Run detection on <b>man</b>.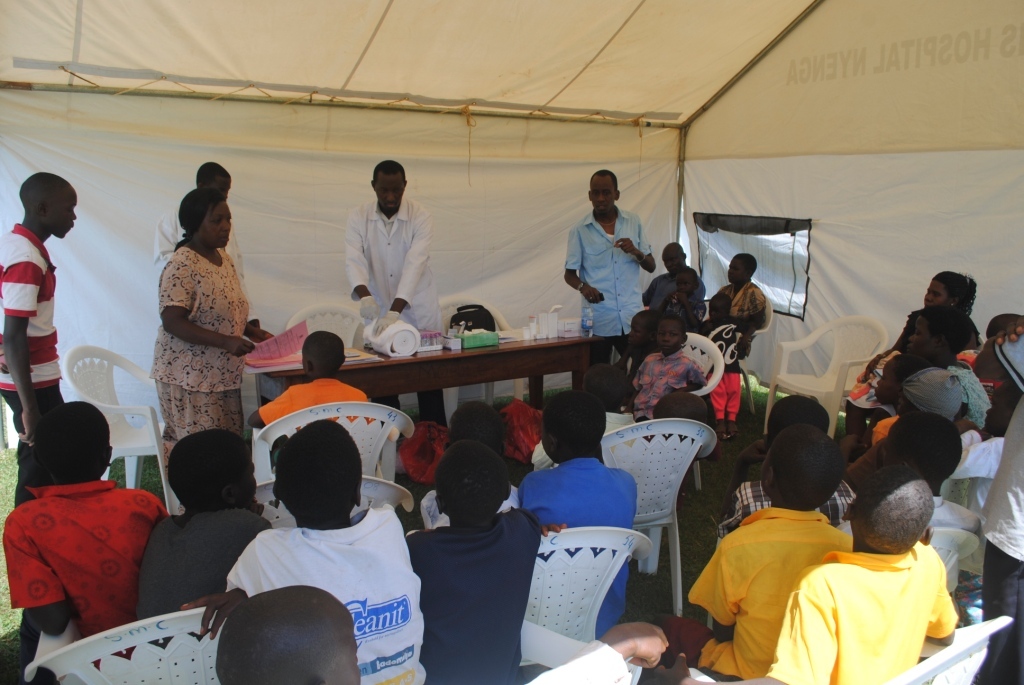
Result: select_region(344, 159, 447, 423).
